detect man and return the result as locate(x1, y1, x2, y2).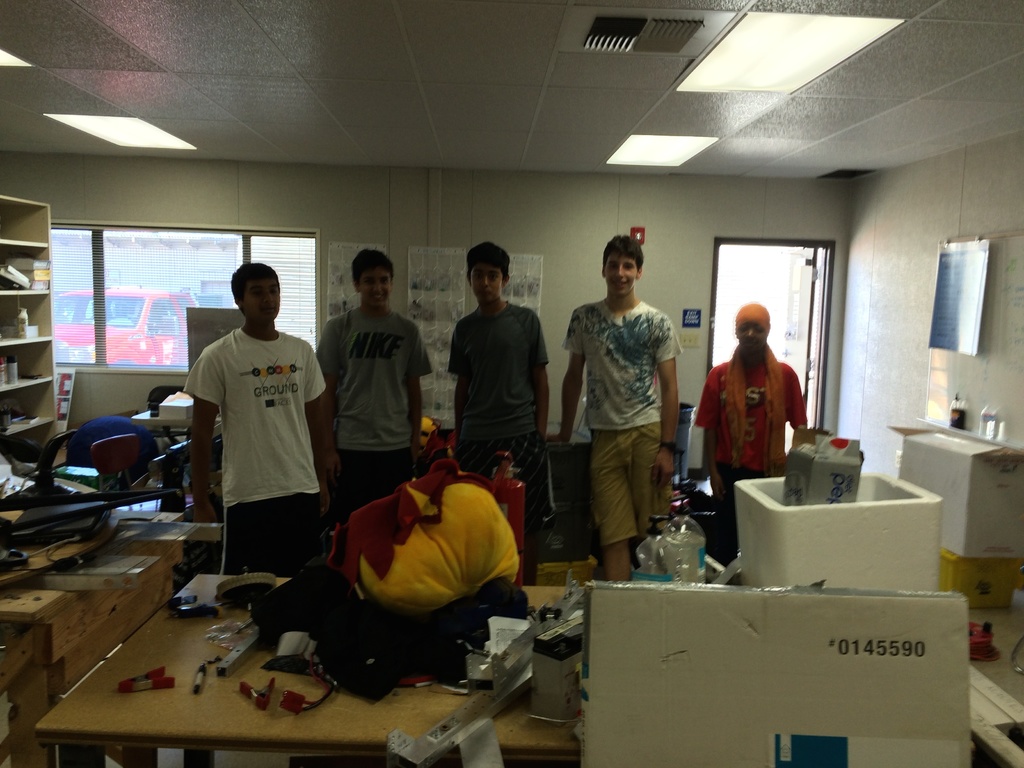
locate(312, 248, 436, 532).
